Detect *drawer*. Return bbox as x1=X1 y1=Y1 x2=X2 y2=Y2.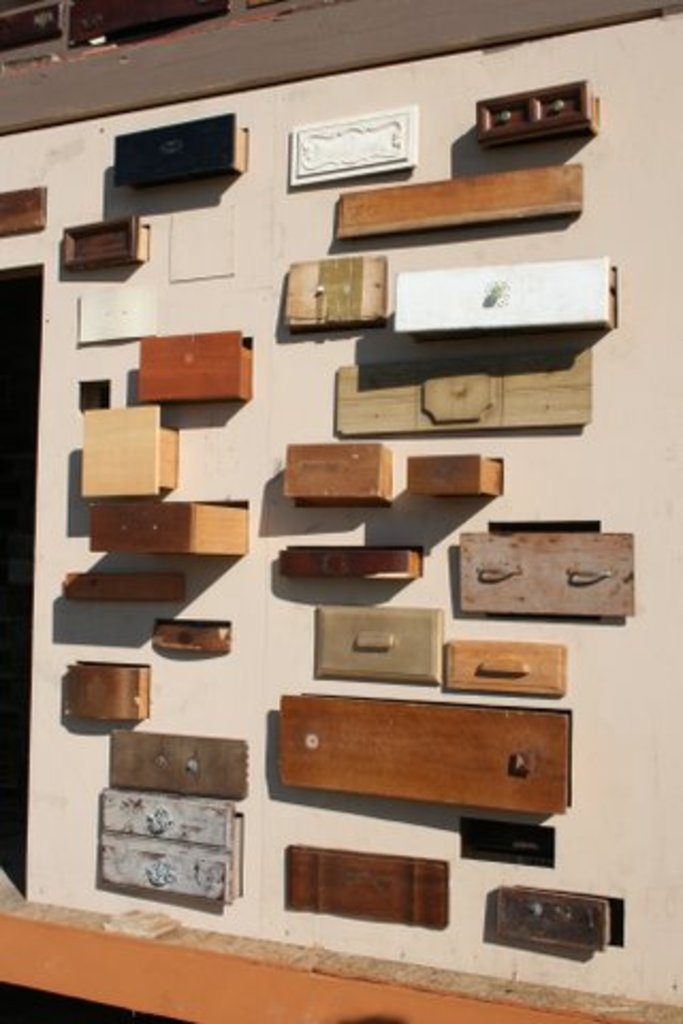
x1=62 y1=659 x2=147 y2=721.
